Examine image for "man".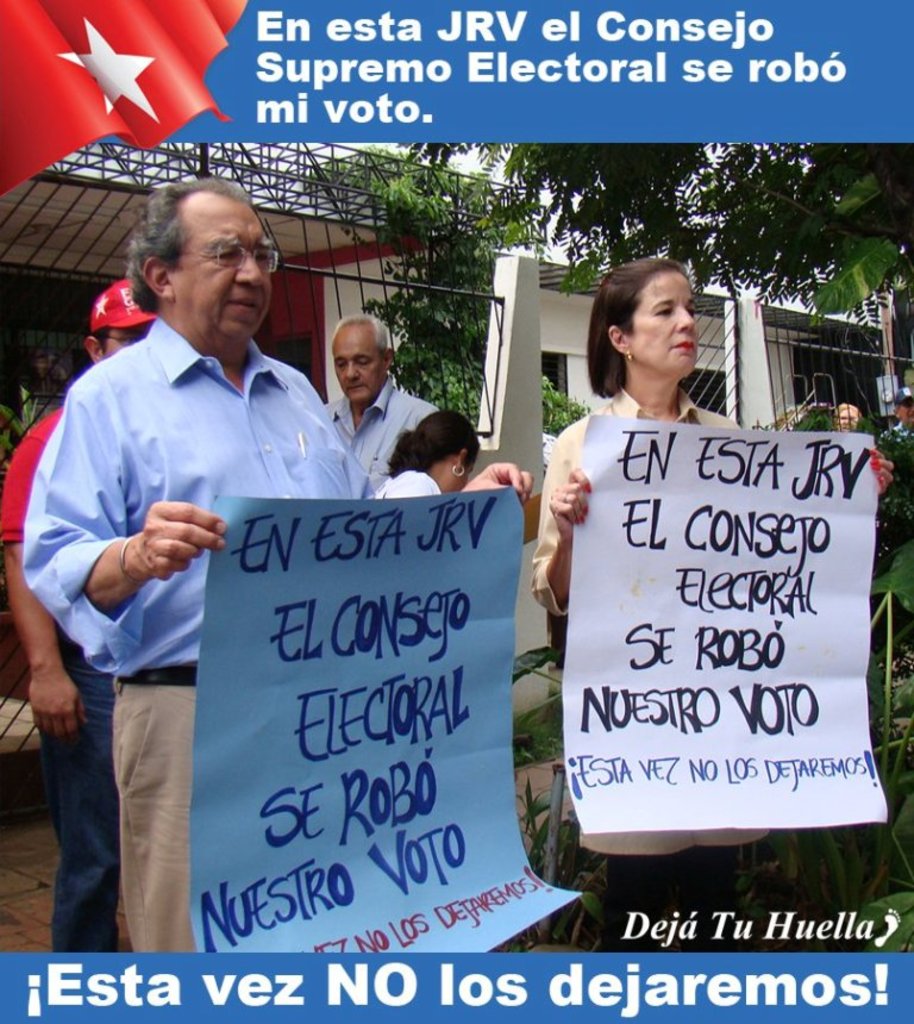
Examination result: [left=324, top=310, right=438, bottom=495].
